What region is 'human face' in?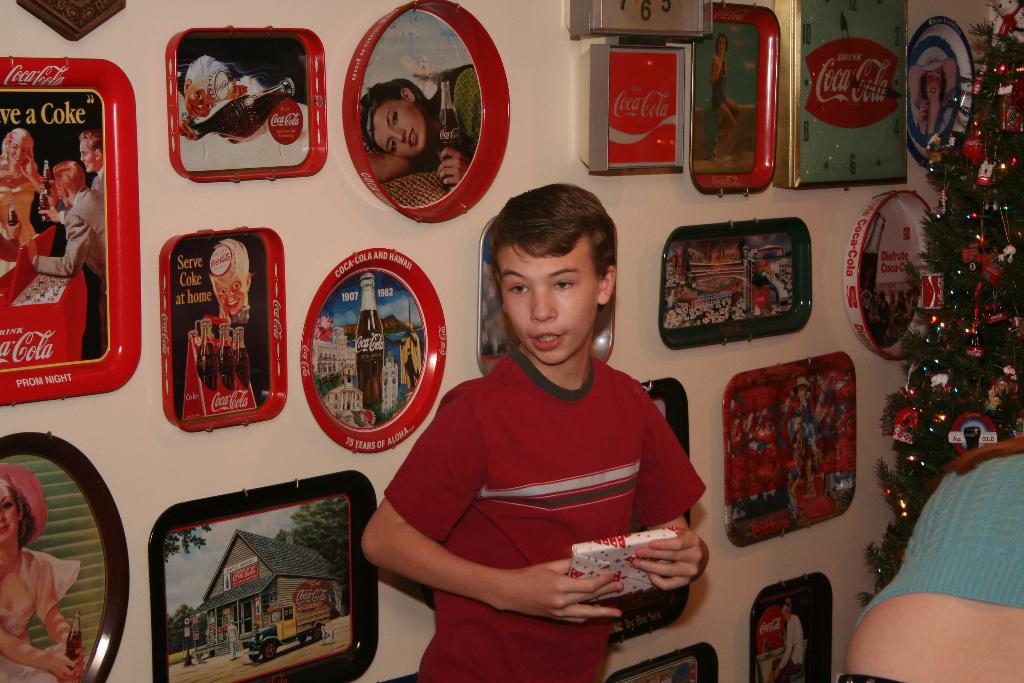
left=0, top=482, right=20, bottom=548.
